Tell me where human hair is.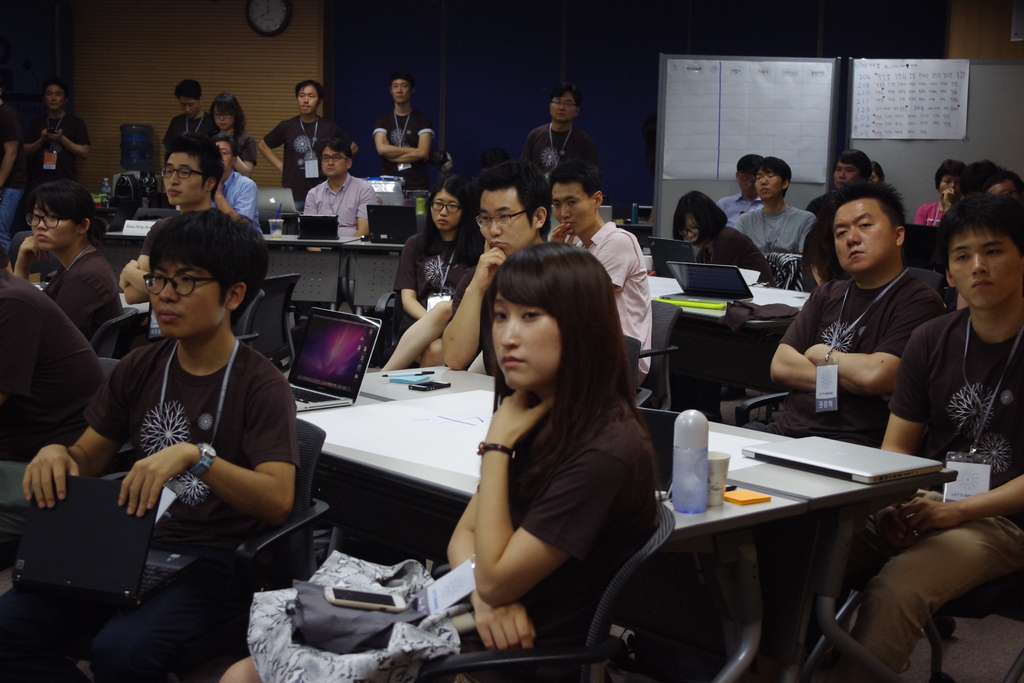
human hair is at (left=932, top=156, right=965, bottom=190).
